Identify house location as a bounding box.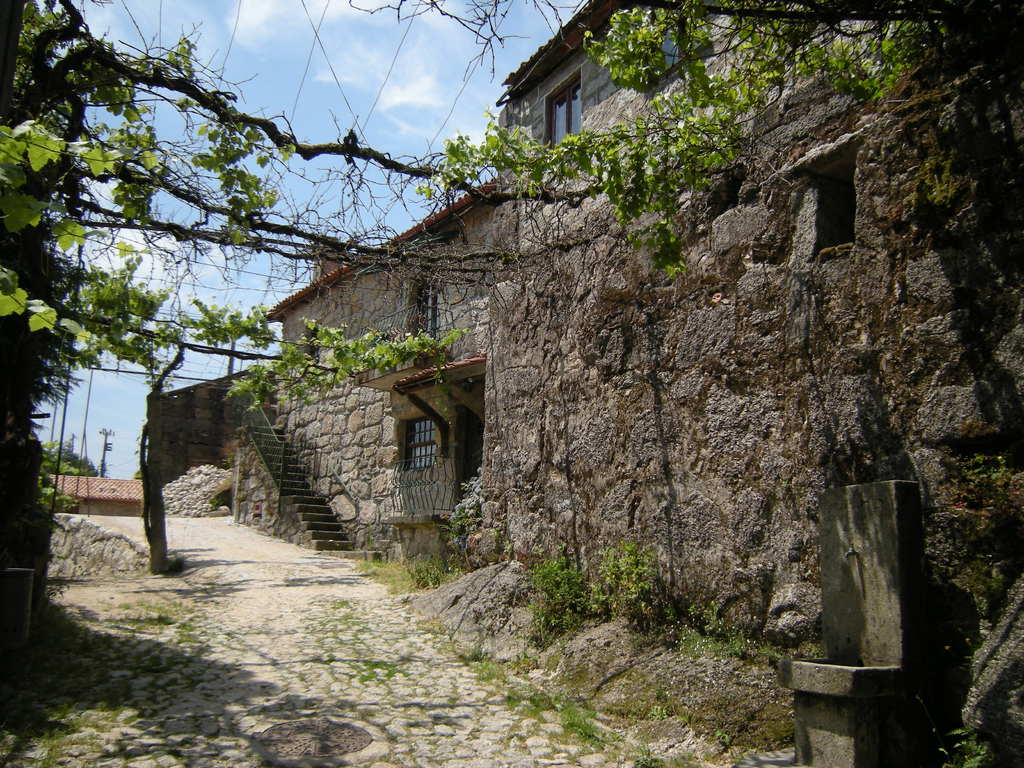
[44,467,146,520].
